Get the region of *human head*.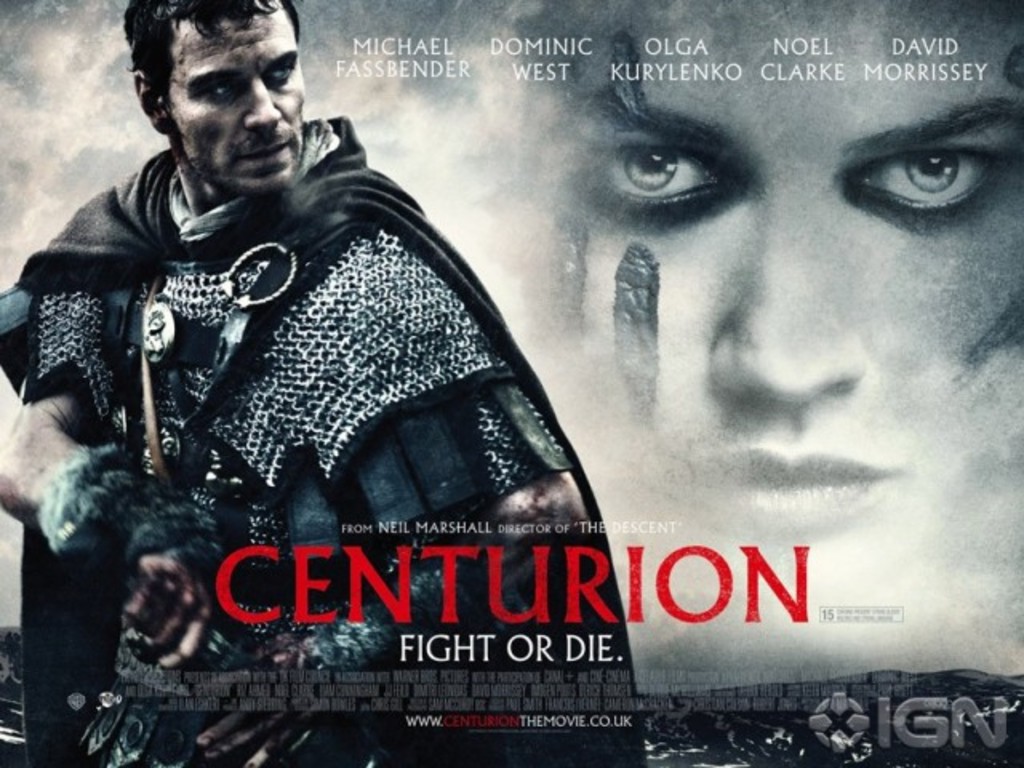
485,0,1022,627.
